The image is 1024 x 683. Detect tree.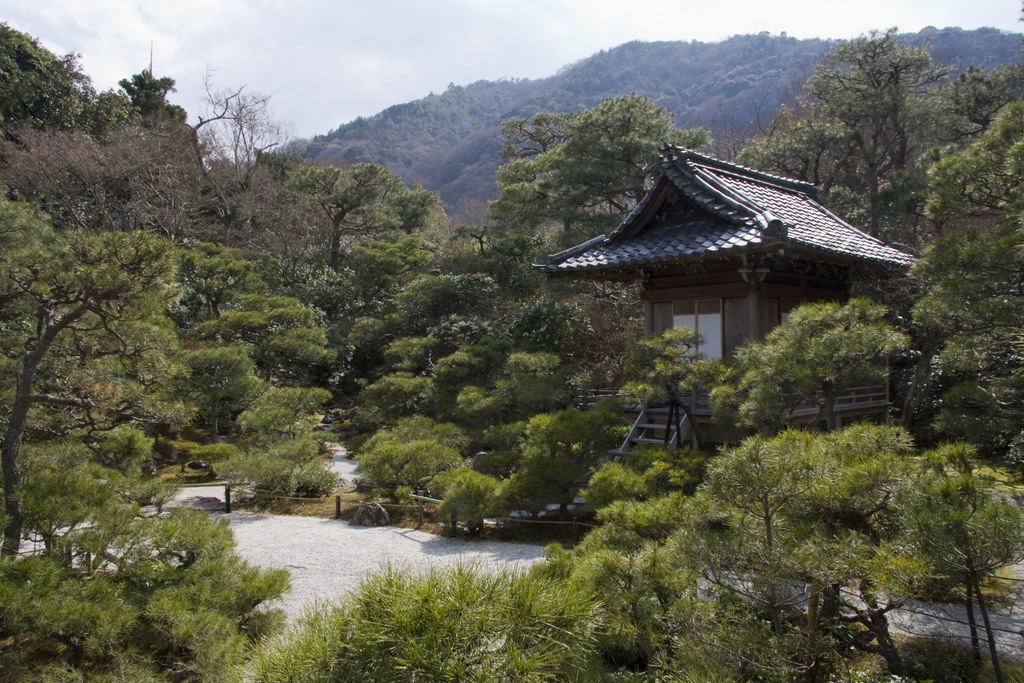
Detection: [left=0, top=198, right=202, bottom=577].
